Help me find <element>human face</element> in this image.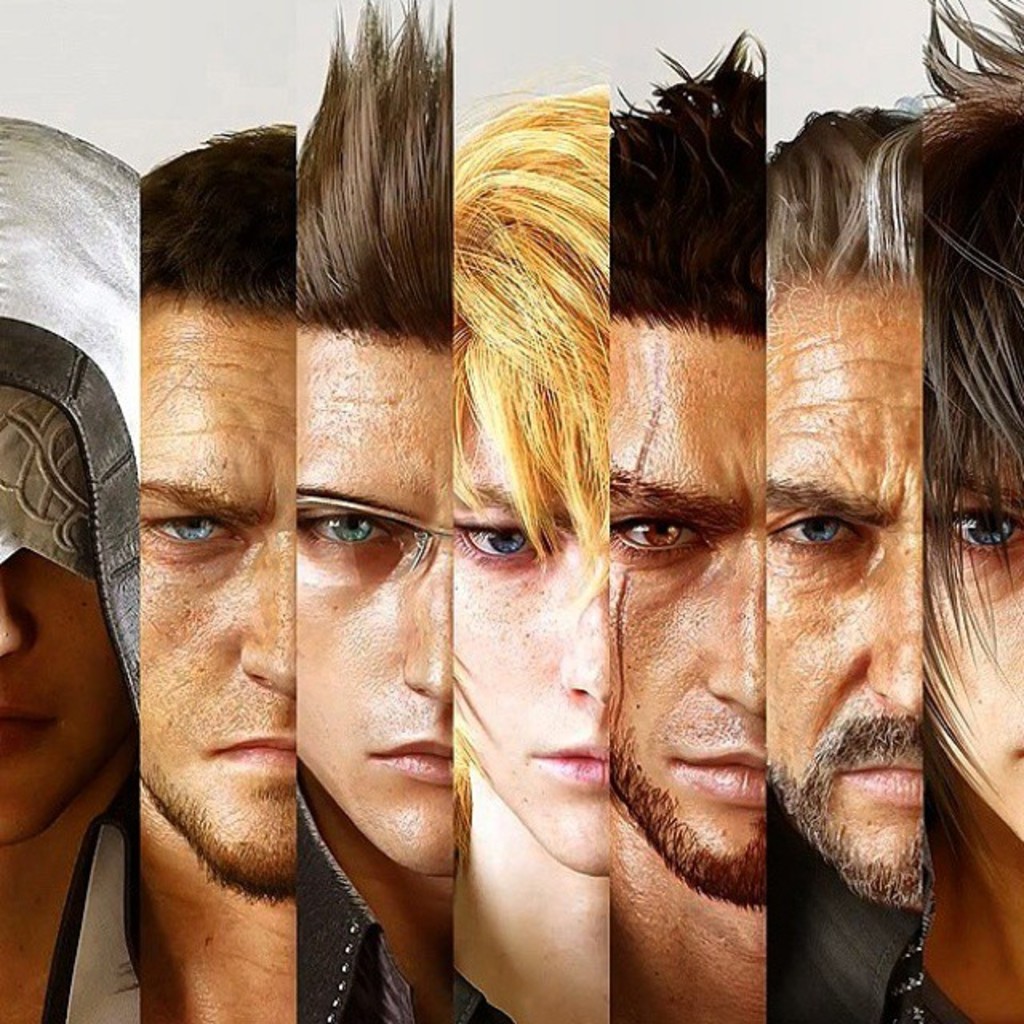
Found it: crop(304, 344, 454, 877).
